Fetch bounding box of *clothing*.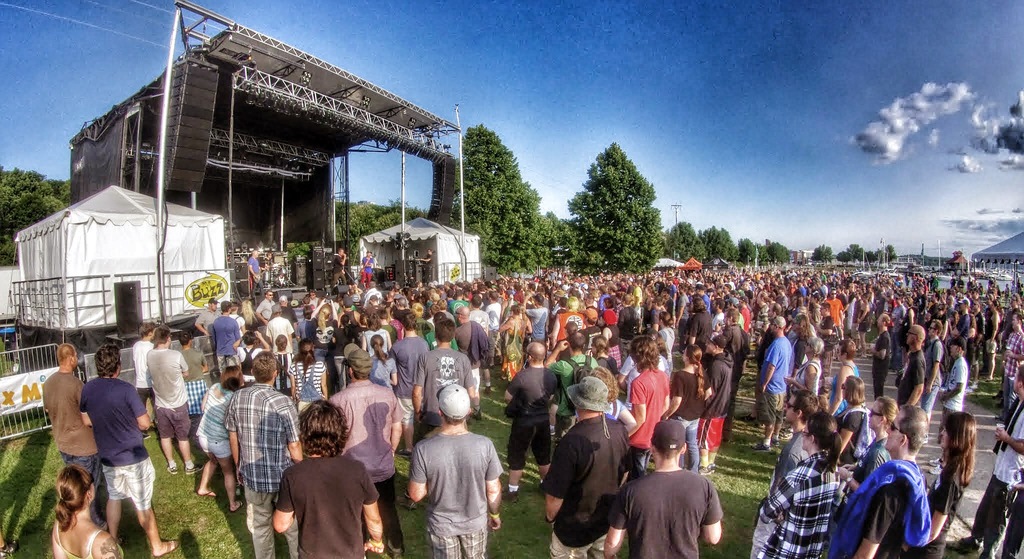
Bbox: crop(334, 375, 409, 553).
